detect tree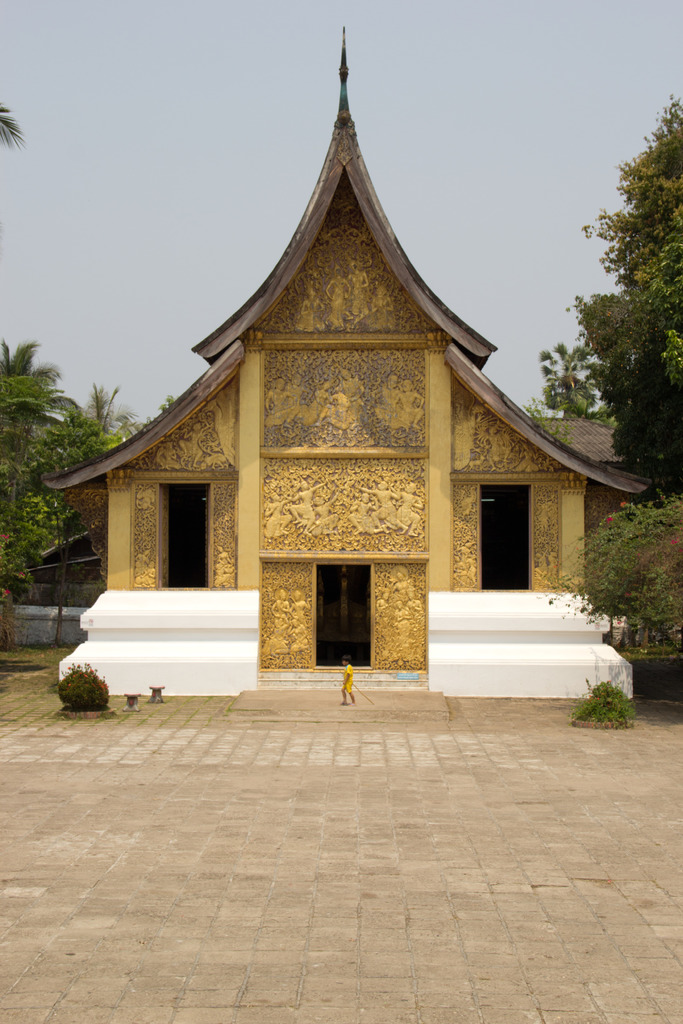
574, 141, 677, 465
